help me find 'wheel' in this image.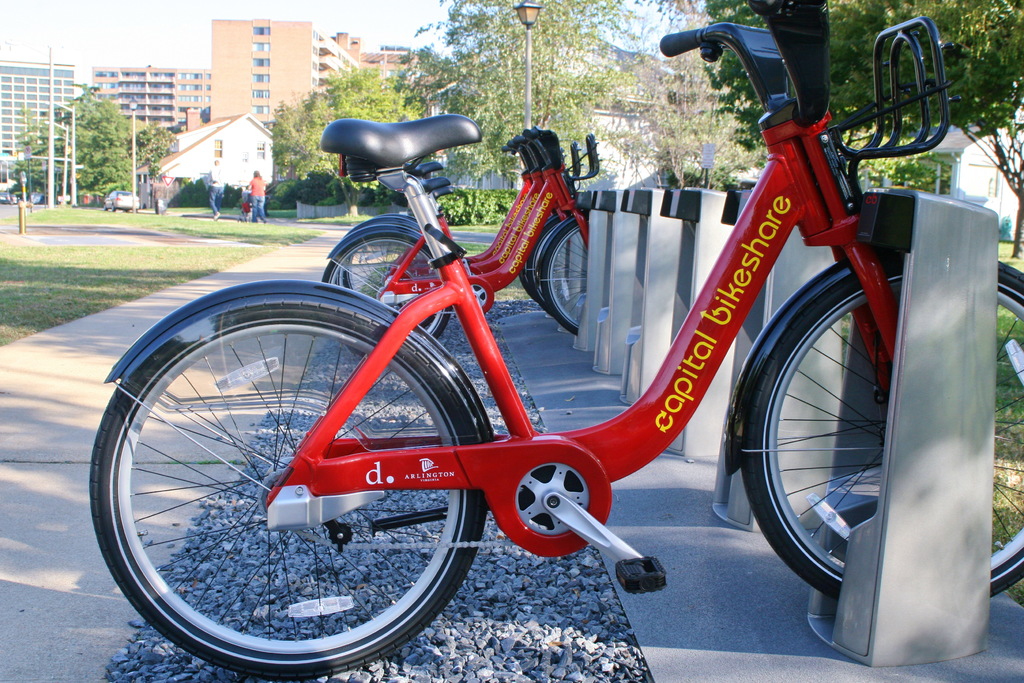
Found it: crop(320, 222, 456, 359).
